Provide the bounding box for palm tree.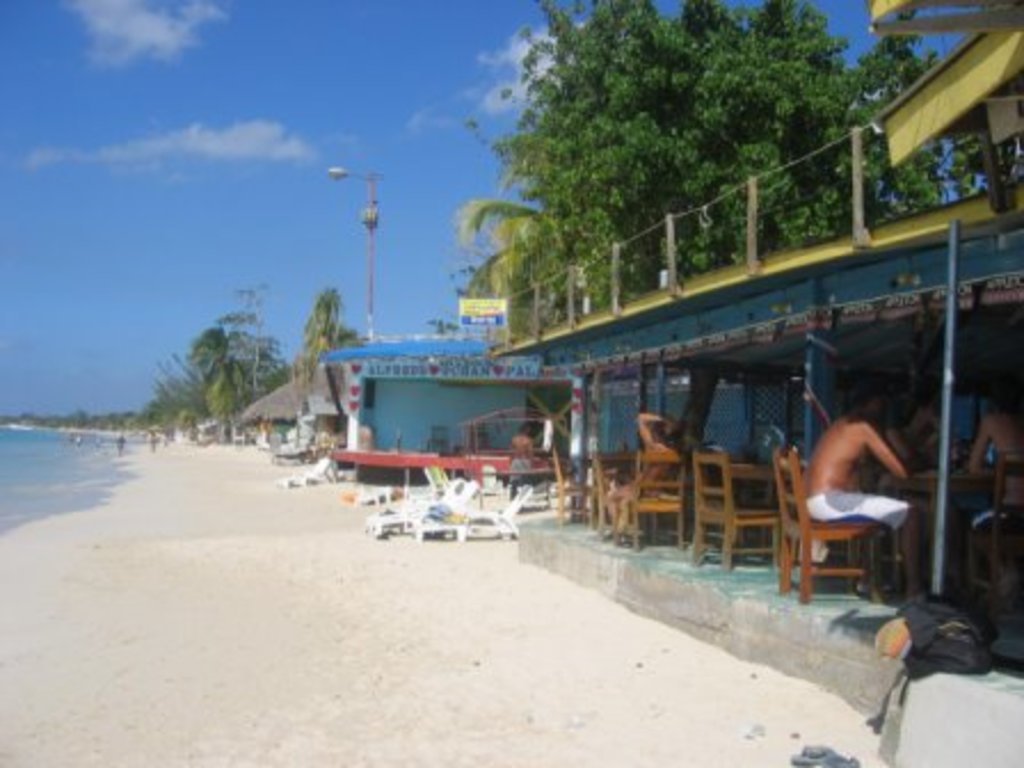
<box>702,16,811,283</box>.
